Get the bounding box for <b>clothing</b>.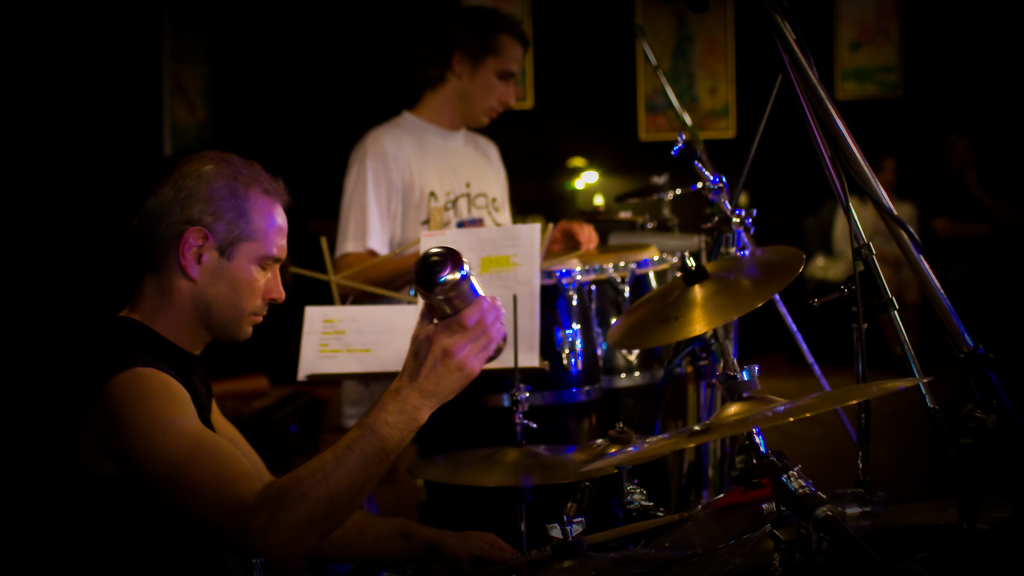
<region>74, 318, 215, 575</region>.
